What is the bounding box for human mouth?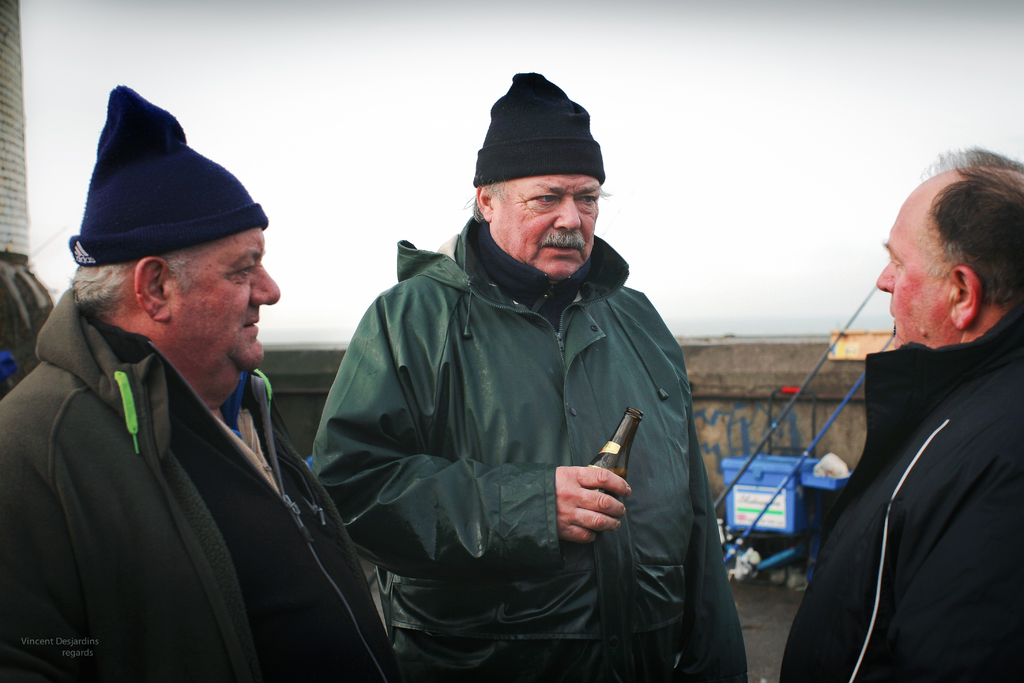
543, 245, 580, 257.
